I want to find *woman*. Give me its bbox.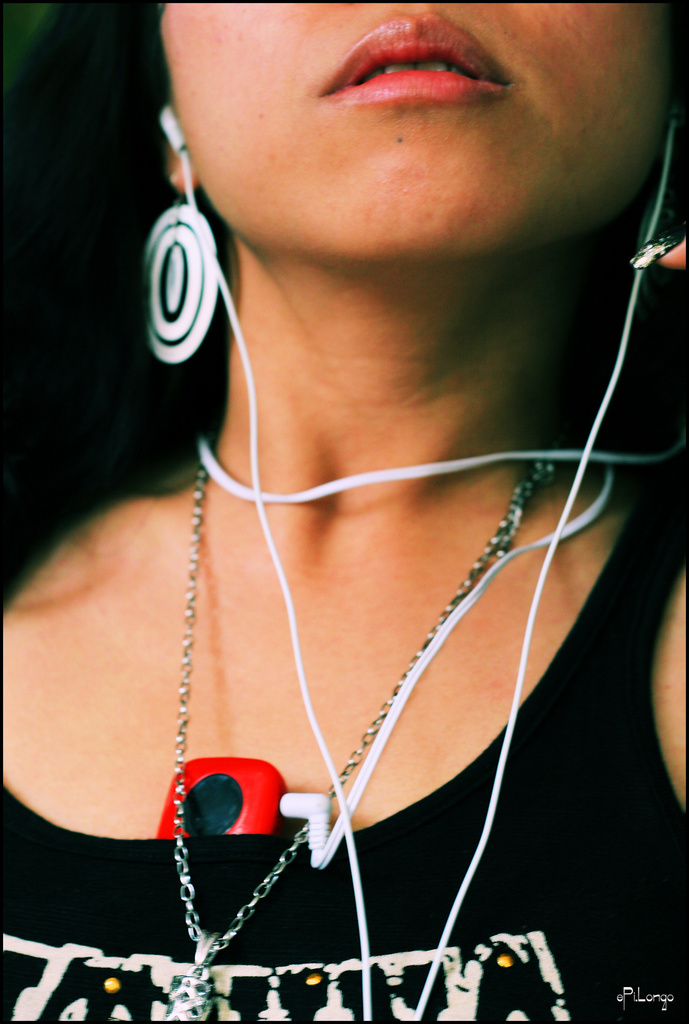
3,0,688,1023.
